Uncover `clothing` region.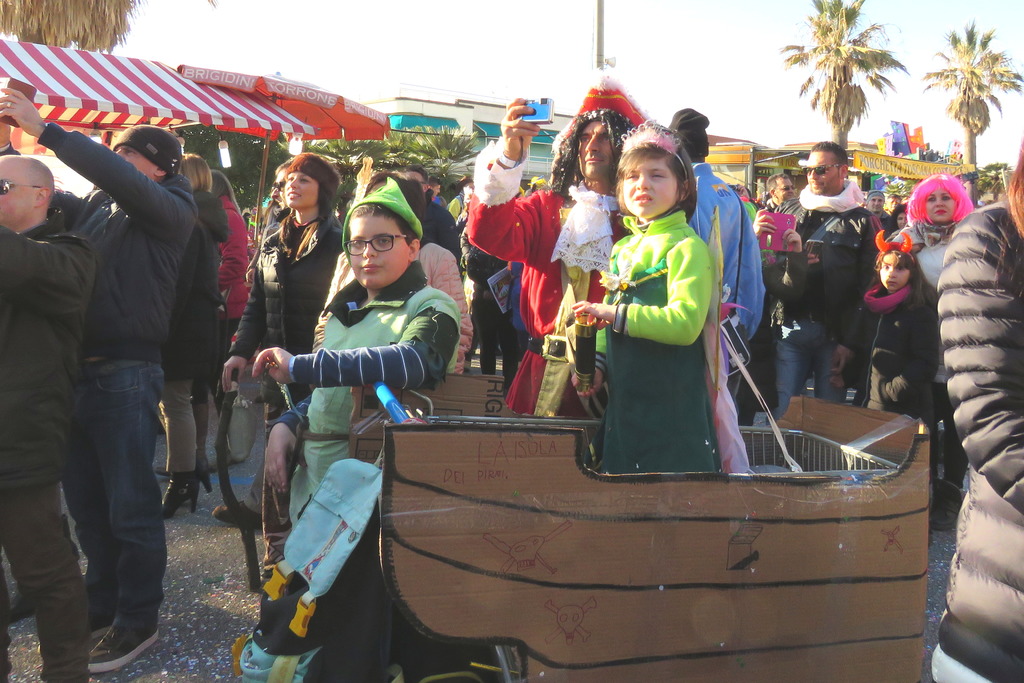
Uncovered: 264,241,474,568.
